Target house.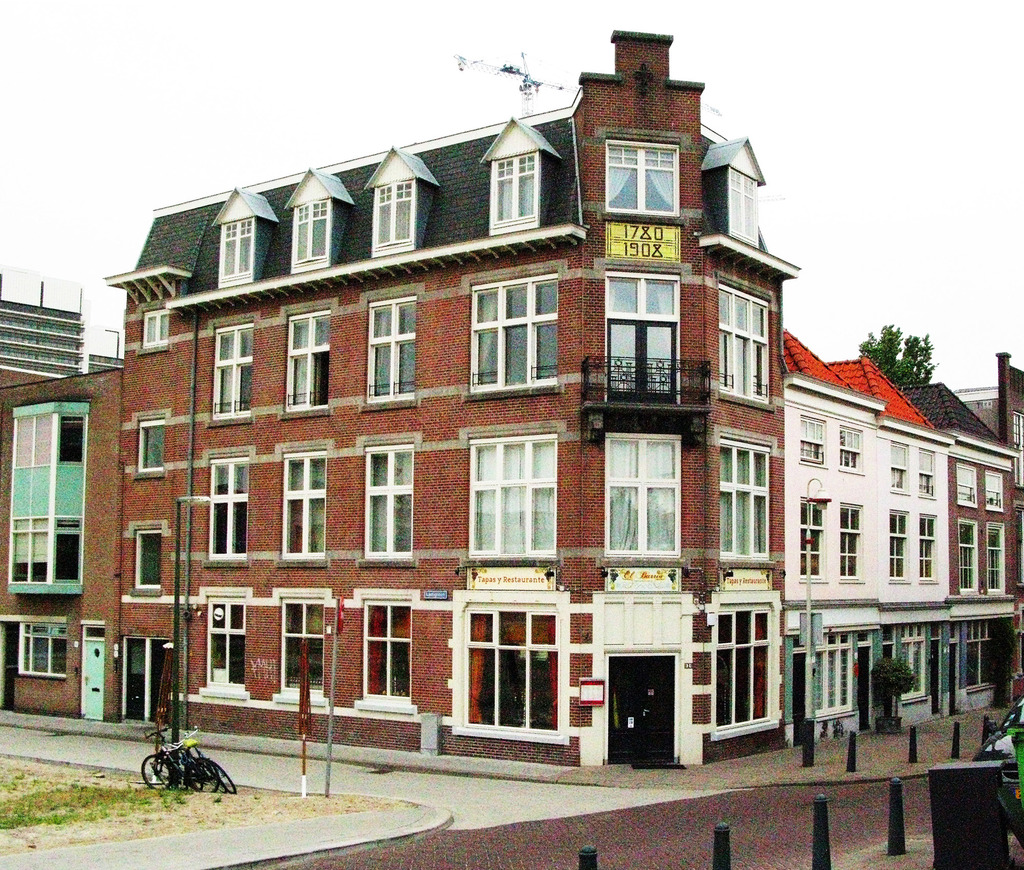
Target region: <bbox>895, 375, 1018, 708</bbox>.
